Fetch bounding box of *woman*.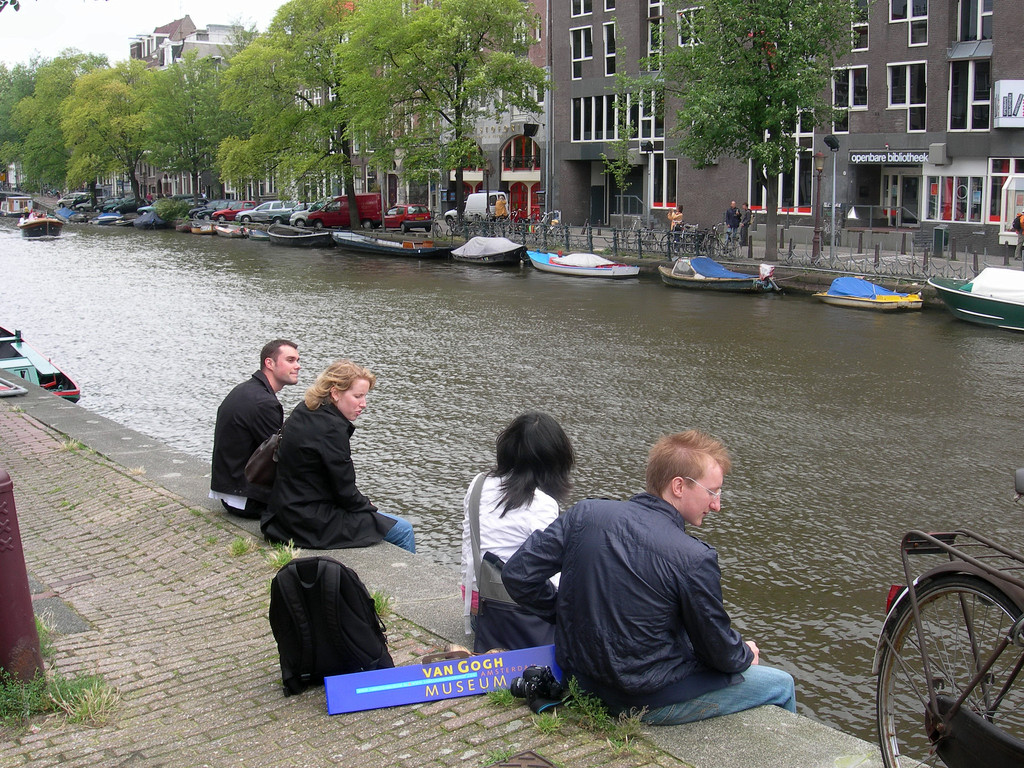
Bbox: rect(248, 364, 414, 540).
